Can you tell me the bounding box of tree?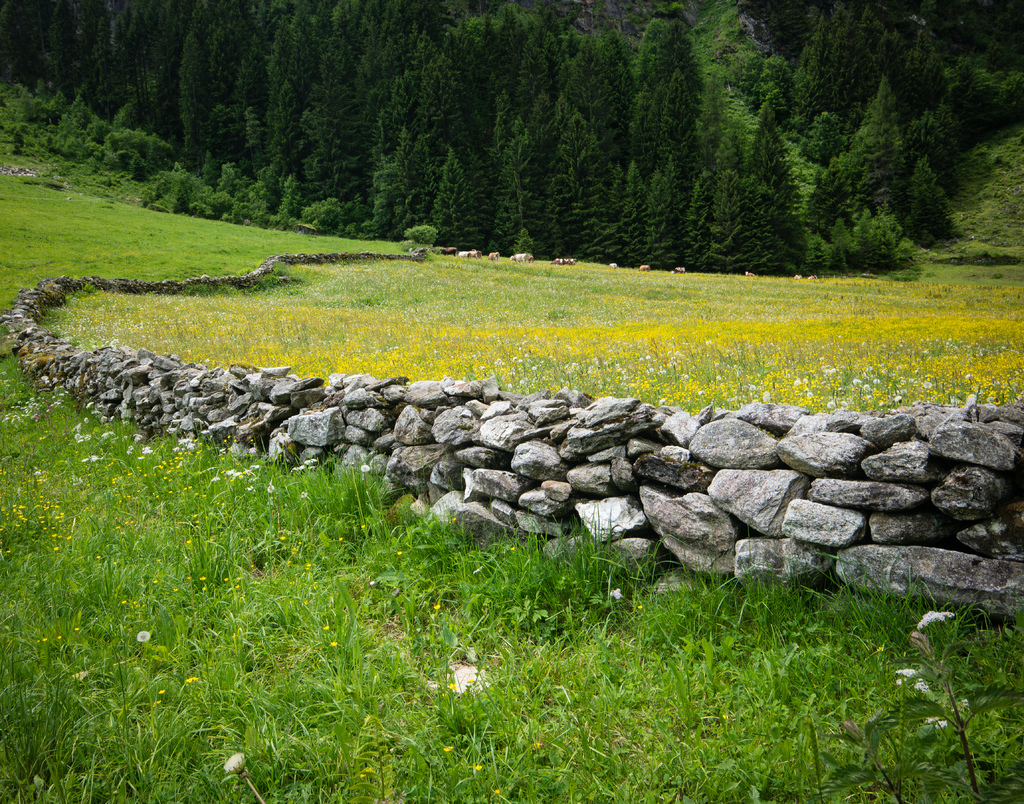
x1=173, y1=0, x2=241, y2=186.
